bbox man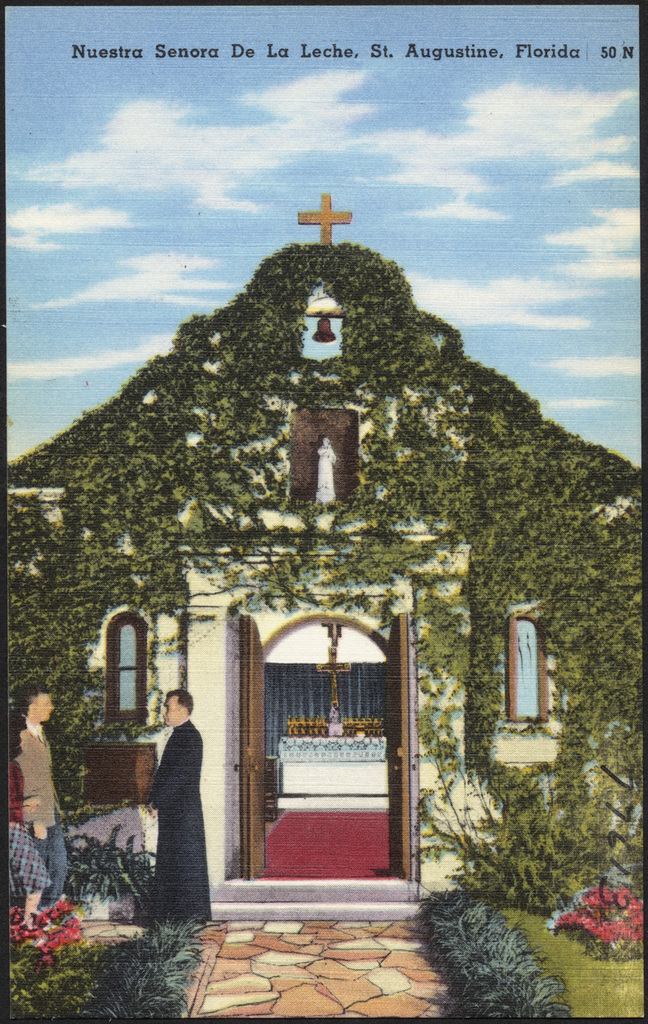
box(3, 693, 68, 956)
